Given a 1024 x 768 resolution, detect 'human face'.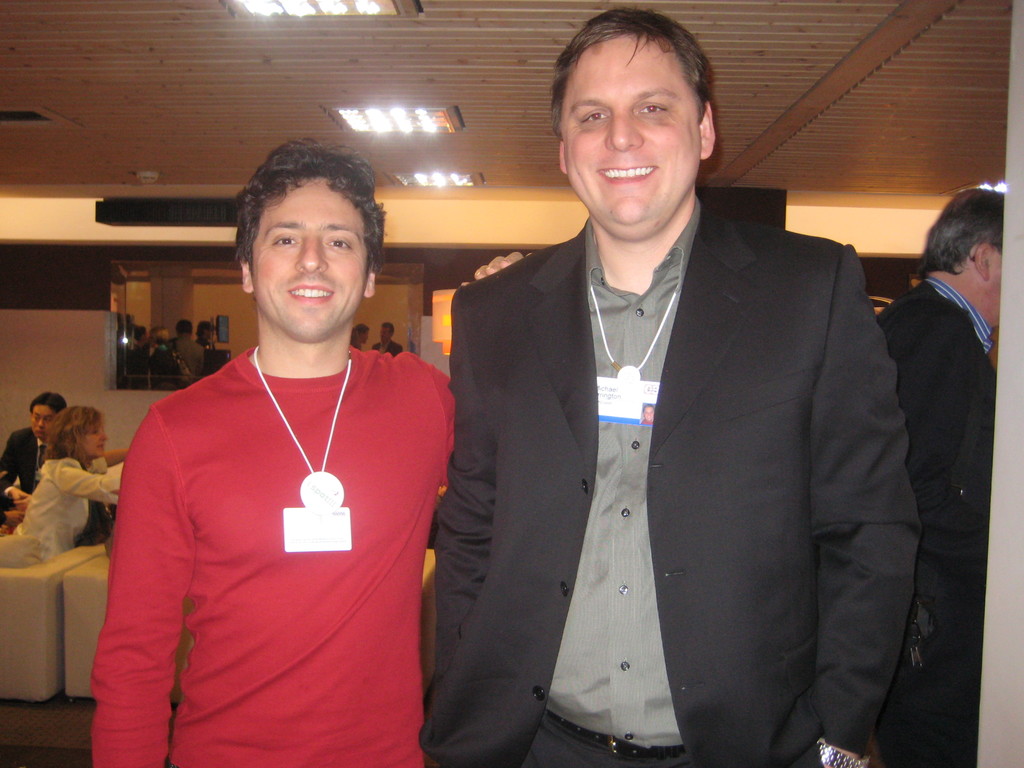
region(251, 173, 372, 344).
